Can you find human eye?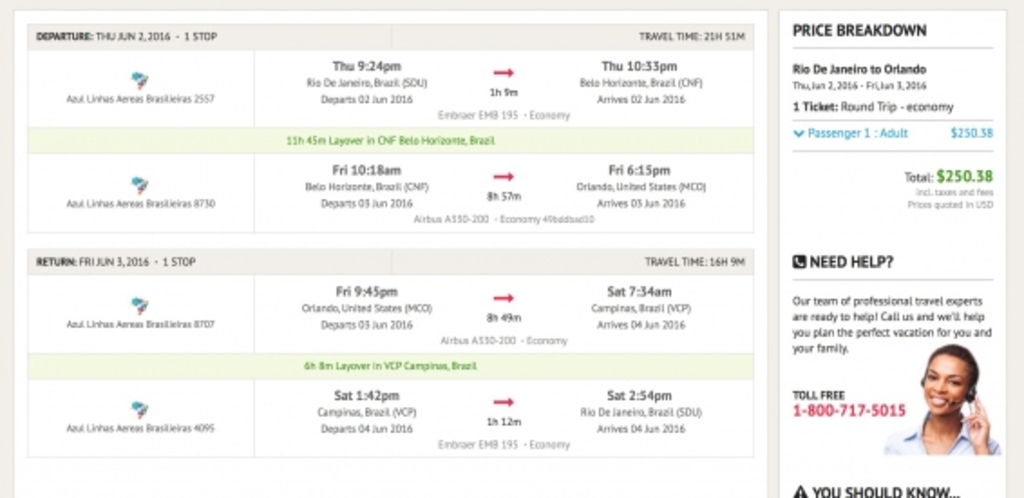
Yes, bounding box: <box>924,368,939,384</box>.
